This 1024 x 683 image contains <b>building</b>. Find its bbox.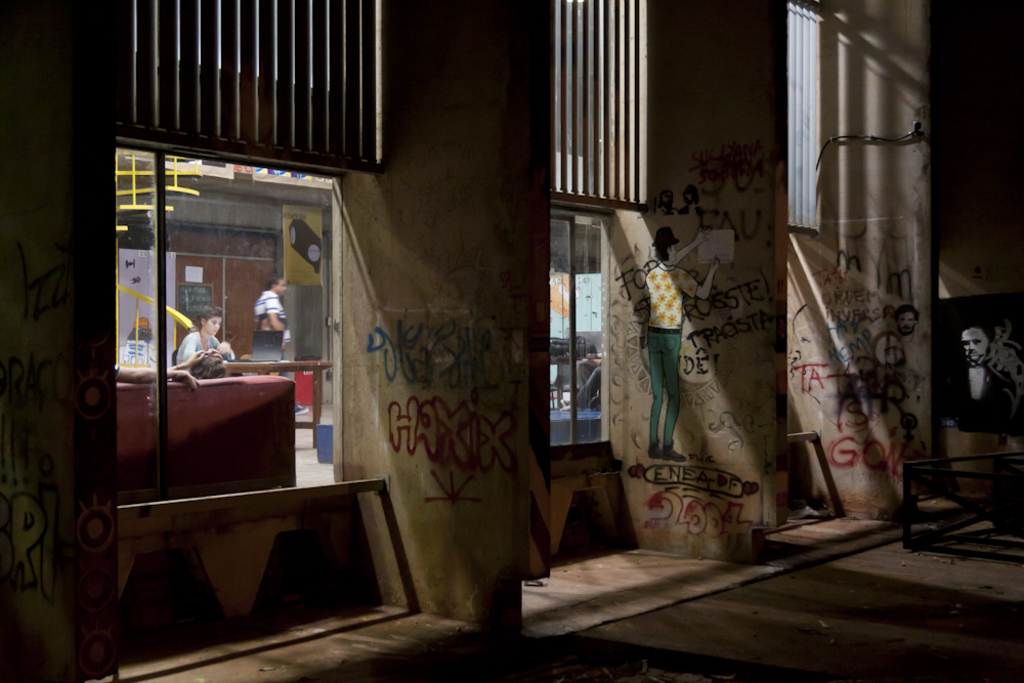
locate(0, 0, 1023, 682).
